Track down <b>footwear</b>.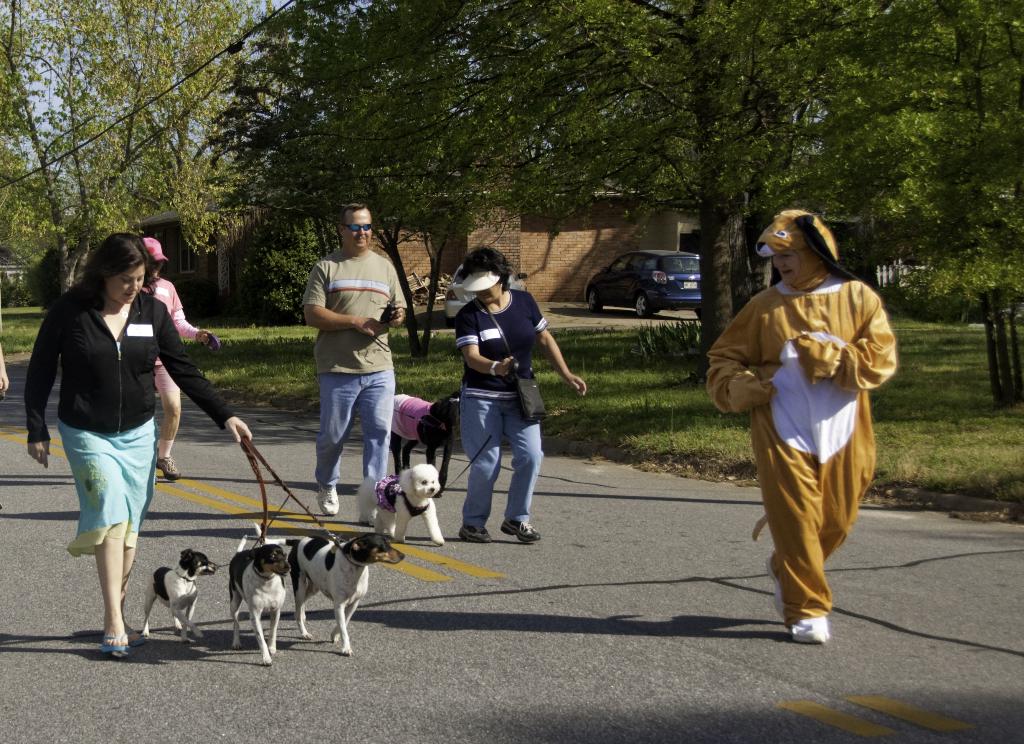
Tracked to {"x1": 499, "y1": 514, "x2": 541, "y2": 546}.
